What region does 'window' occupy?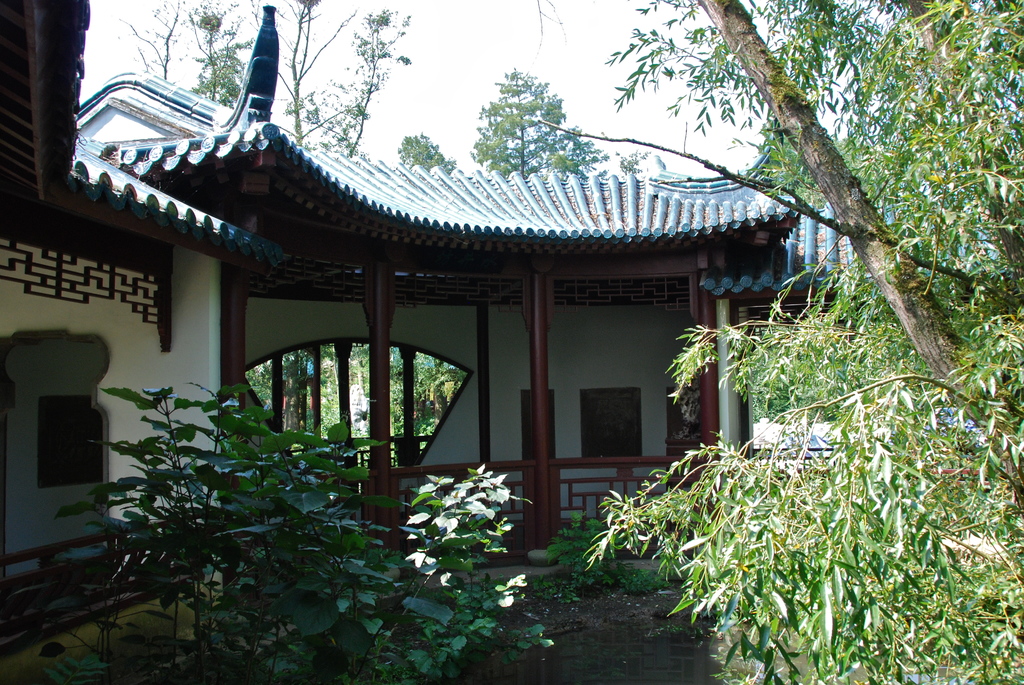
box(597, 379, 655, 466).
